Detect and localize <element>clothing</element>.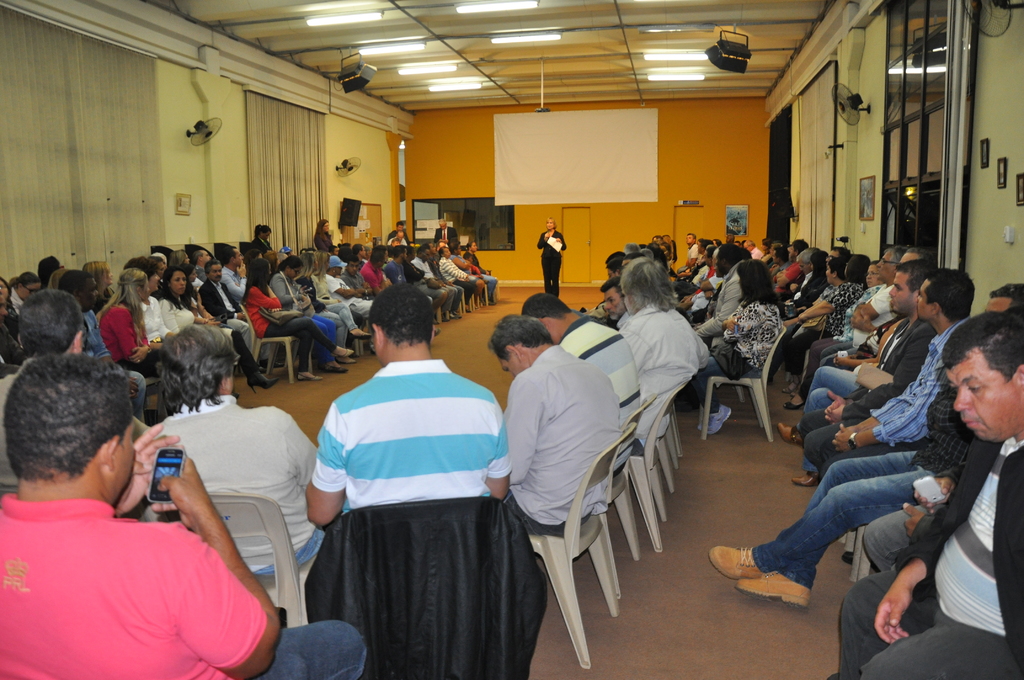
Localized at crop(170, 291, 191, 331).
